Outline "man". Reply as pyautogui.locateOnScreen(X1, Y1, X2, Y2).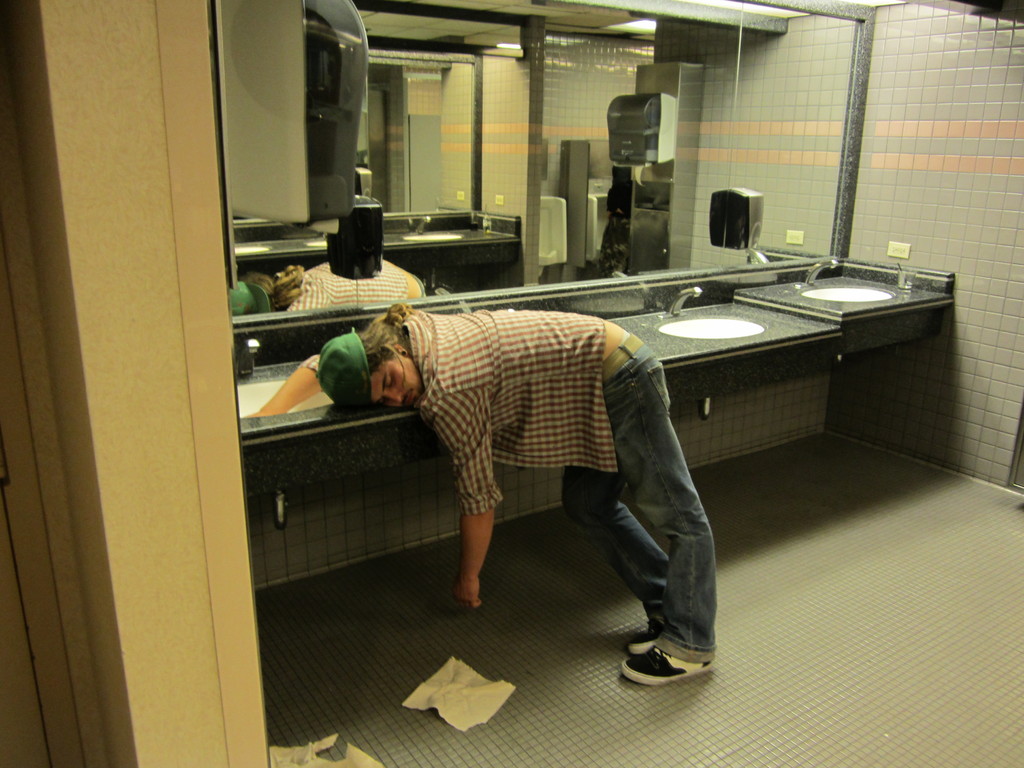
pyautogui.locateOnScreen(244, 301, 723, 681).
